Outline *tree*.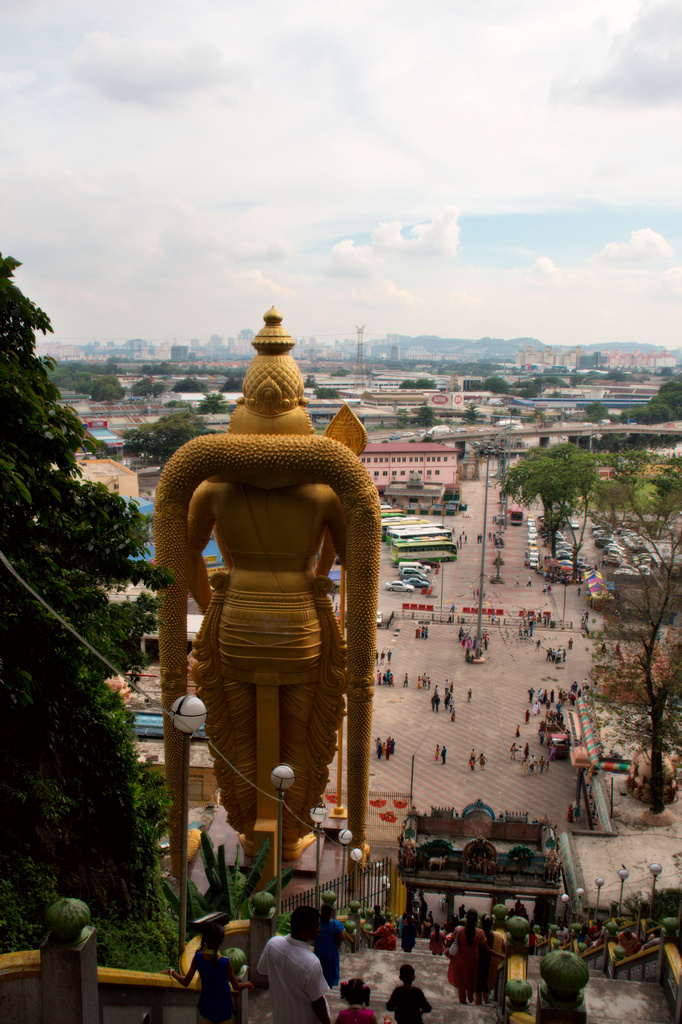
Outline: 605:447:681:531.
